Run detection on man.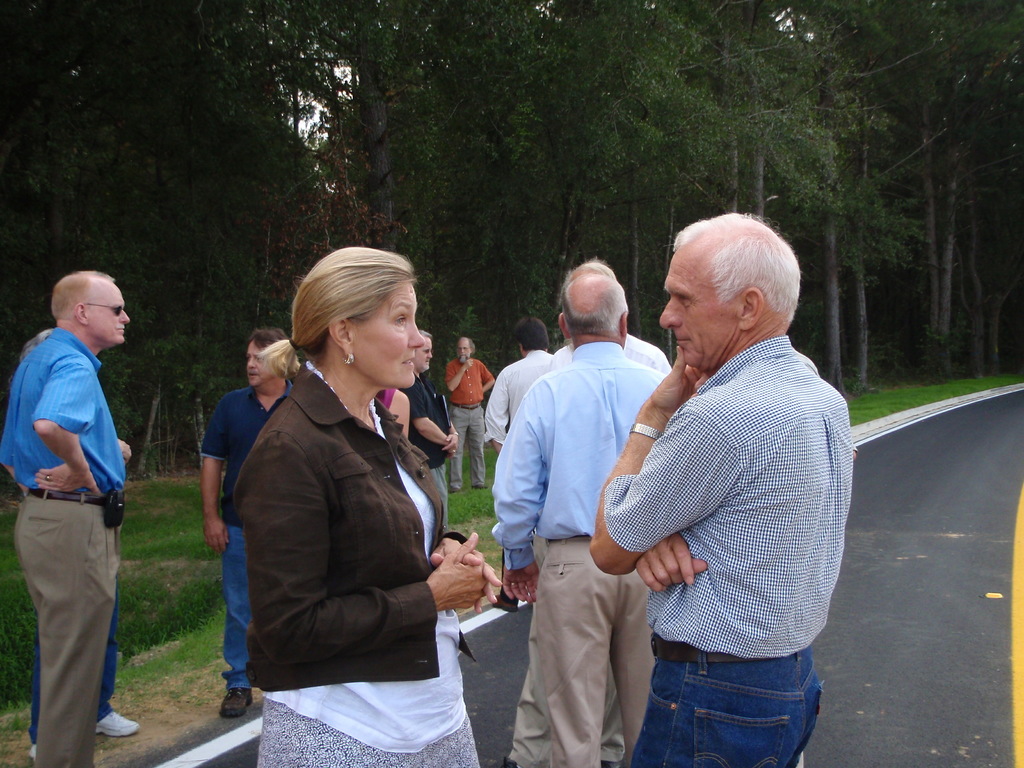
Result: {"left": 594, "top": 190, "right": 859, "bottom": 767}.
